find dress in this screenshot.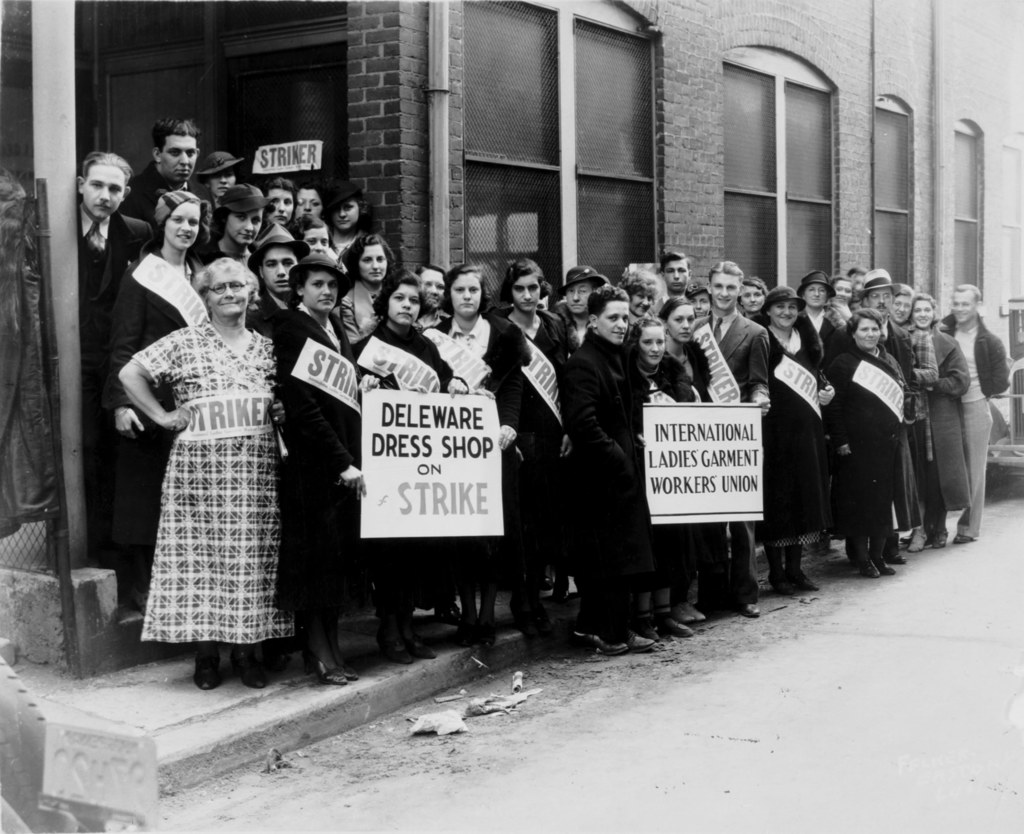
The bounding box for dress is crop(269, 301, 372, 623).
